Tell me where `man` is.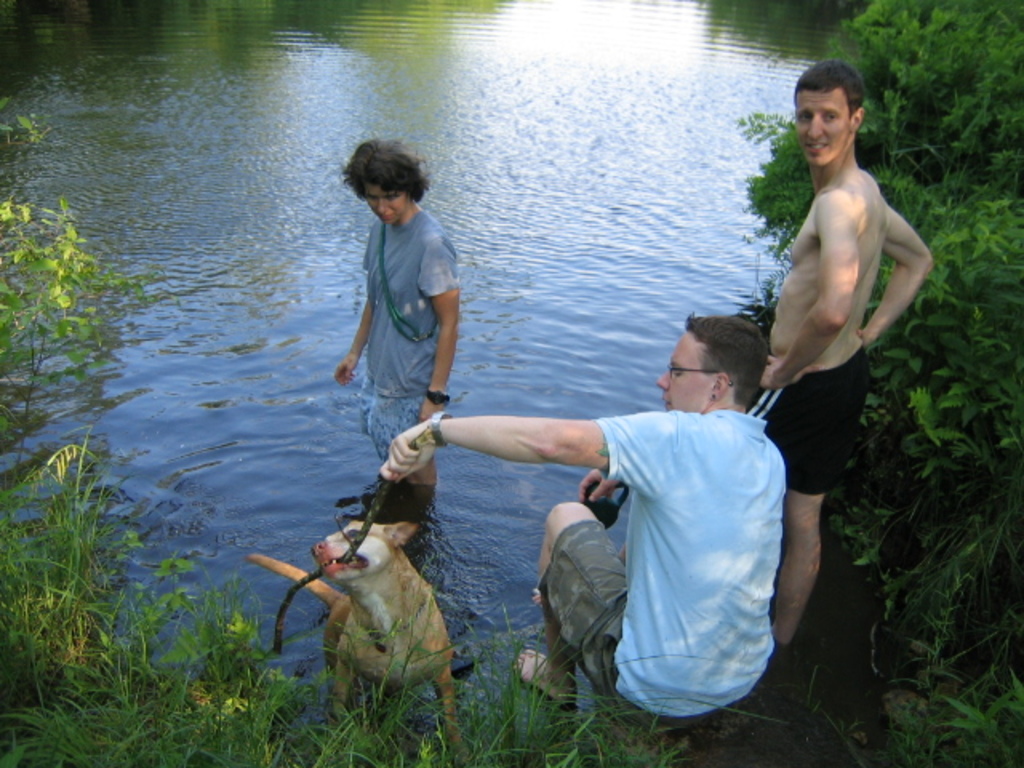
`man` is at <bbox>350, 154, 461, 528</bbox>.
